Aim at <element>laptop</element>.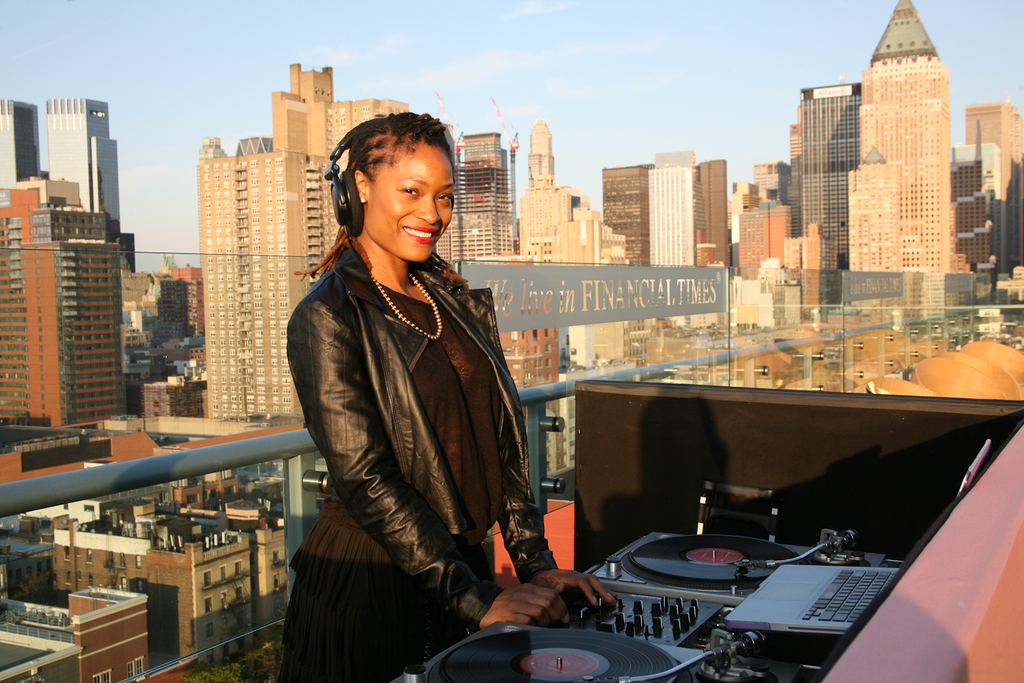
Aimed at x1=727 y1=435 x2=988 y2=638.
